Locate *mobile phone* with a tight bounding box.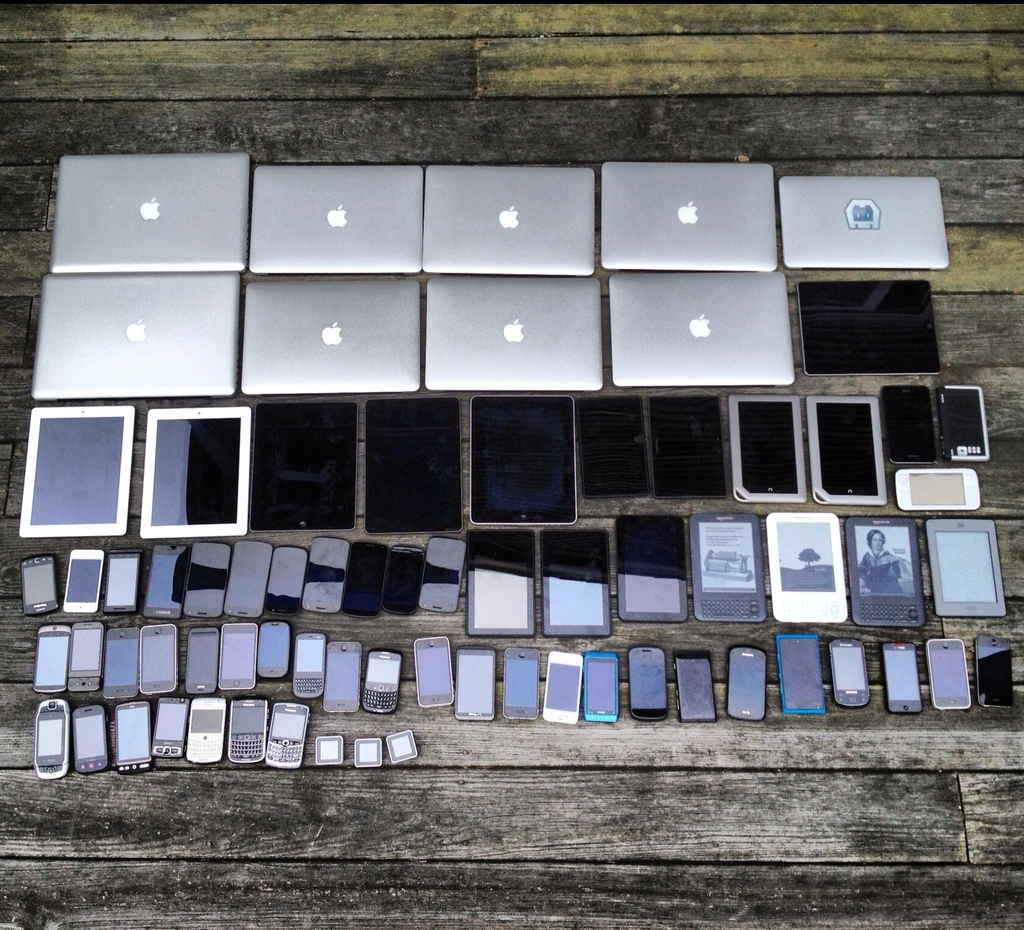
rect(798, 280, 942, 374).
